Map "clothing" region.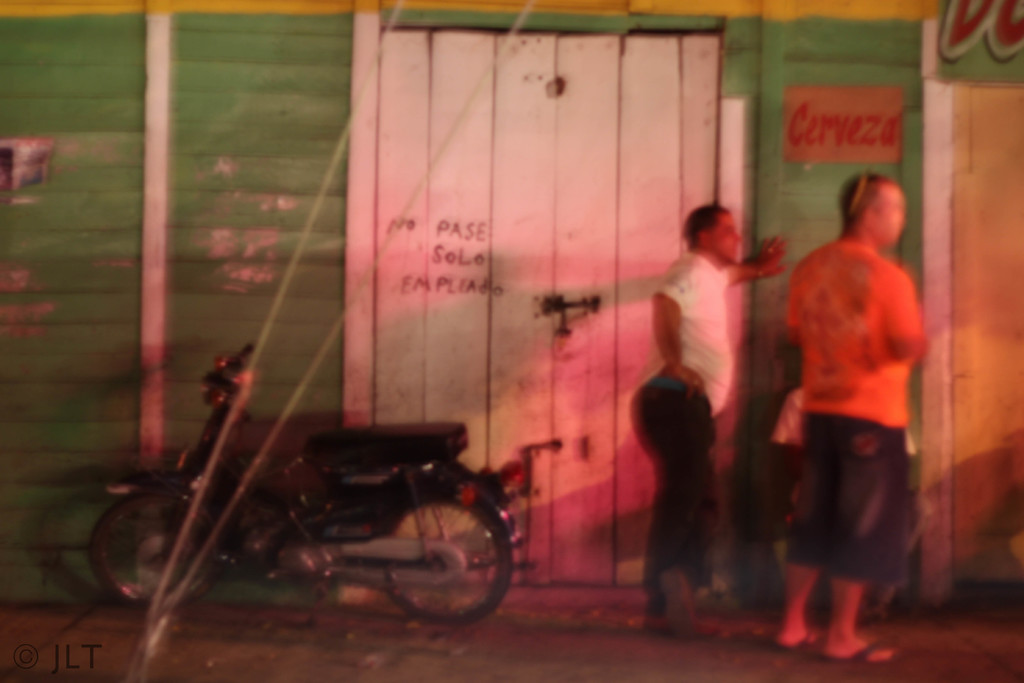
Mapped to <box>756,388,929,588</box>.
